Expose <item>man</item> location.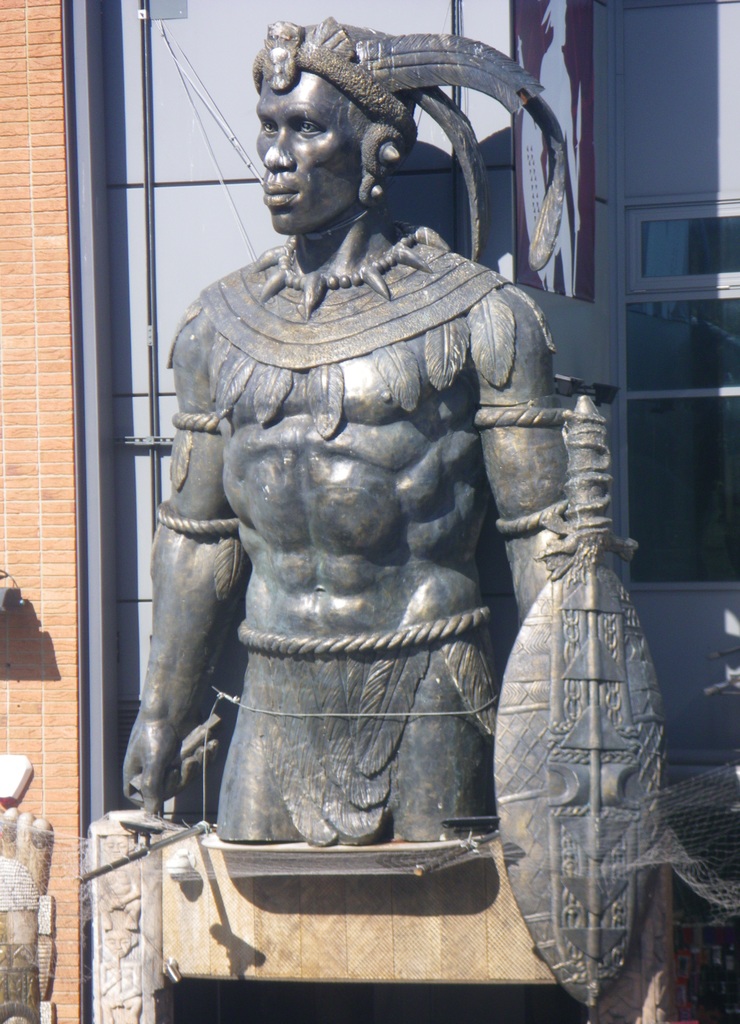
Exposed at [x1=126, y1=63, x2=650, y2=931].
